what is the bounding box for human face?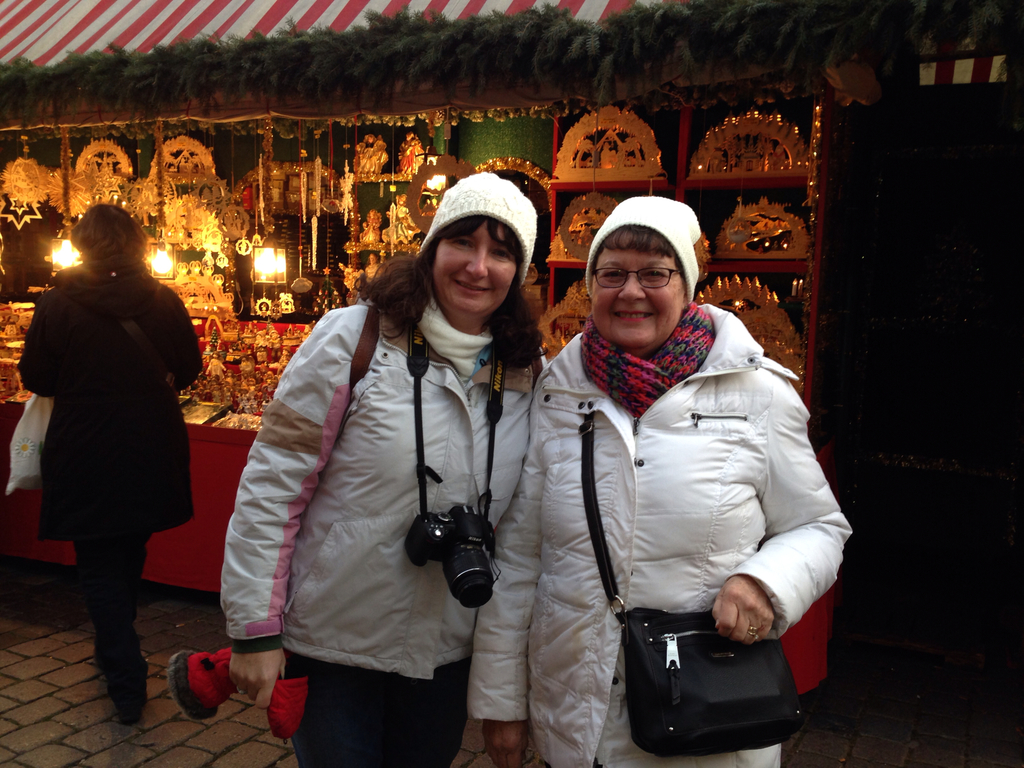
detection(431, 223, 519, 310).
